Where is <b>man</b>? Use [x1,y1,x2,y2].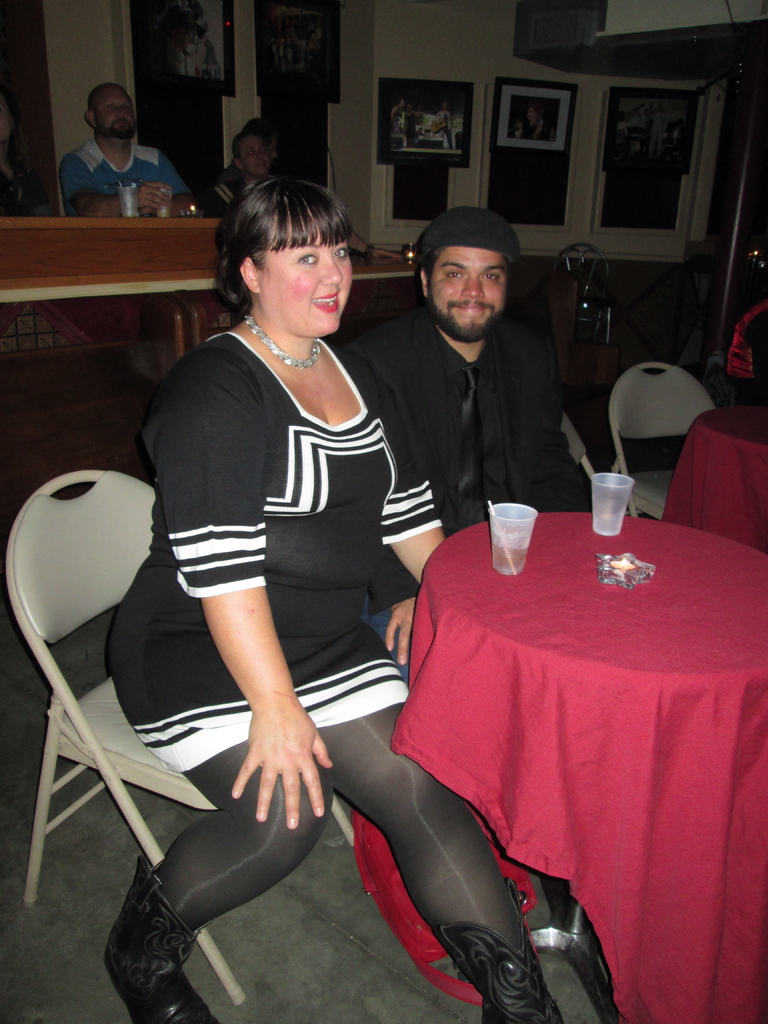
[362,198,605,534].
